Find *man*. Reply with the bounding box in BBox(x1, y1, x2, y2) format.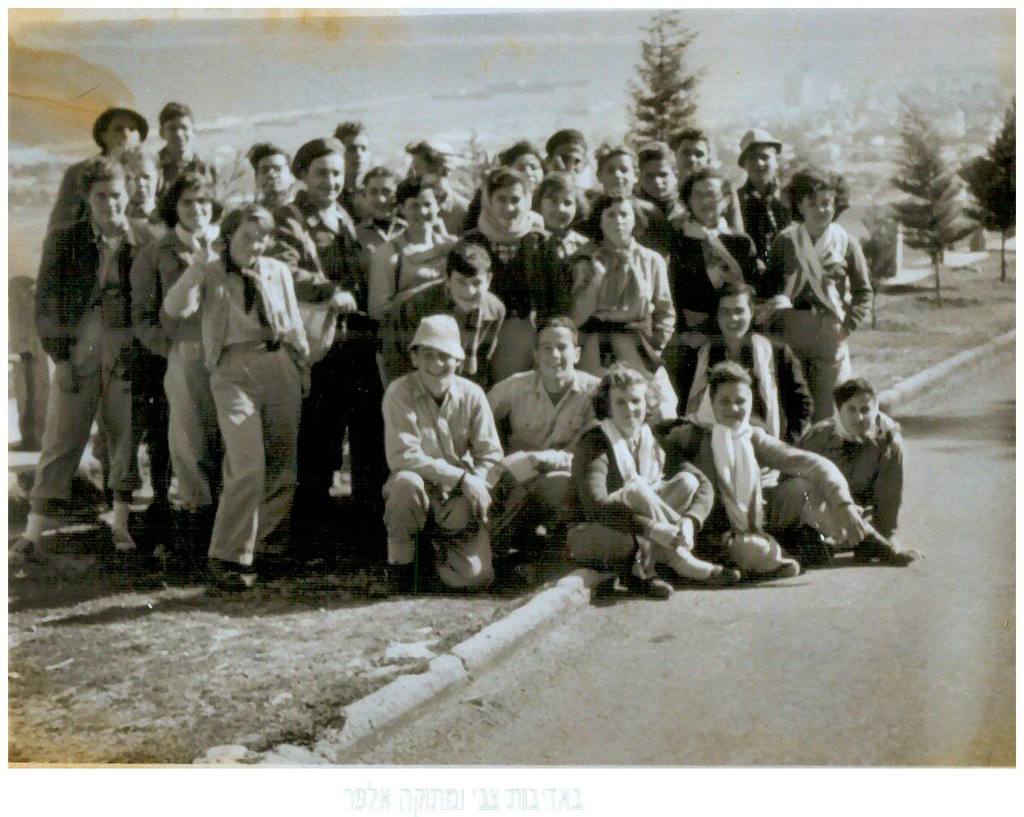
BBox(729, 127, 798, 266).
